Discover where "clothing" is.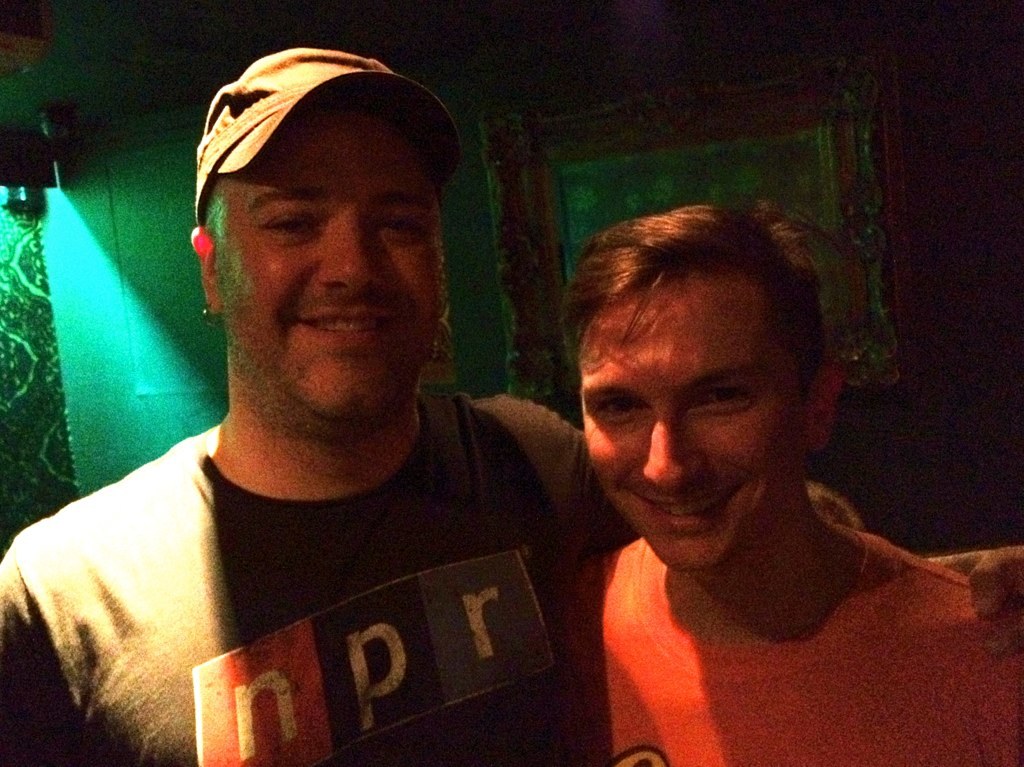
Discovered at select_region(16, 357, 653, 760).
